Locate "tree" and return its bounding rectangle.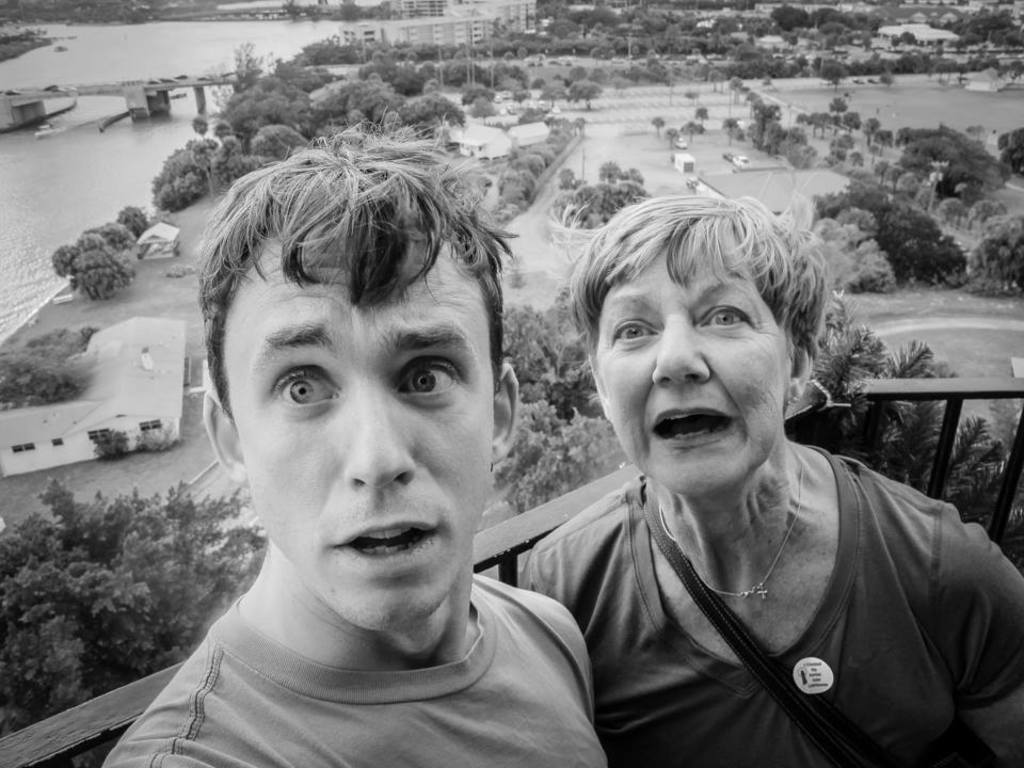
(x1=720, y1=119, x2=746, y2=149).
